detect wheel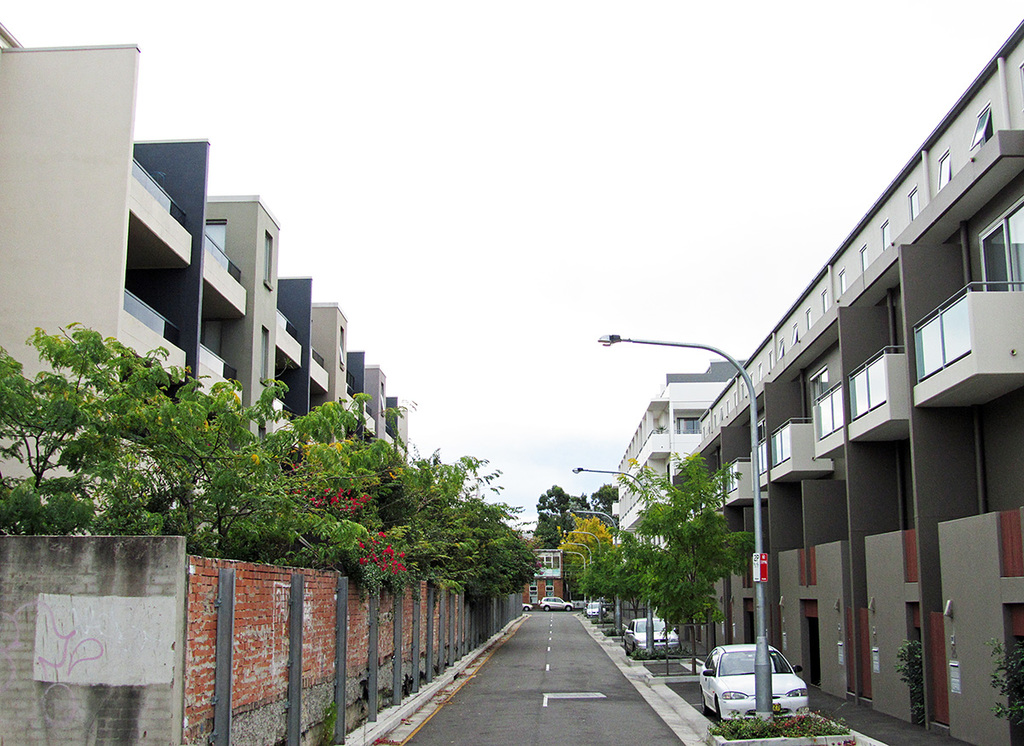
{"x1": 622, "y1": 638, "x2": 627, "y2": 655}
